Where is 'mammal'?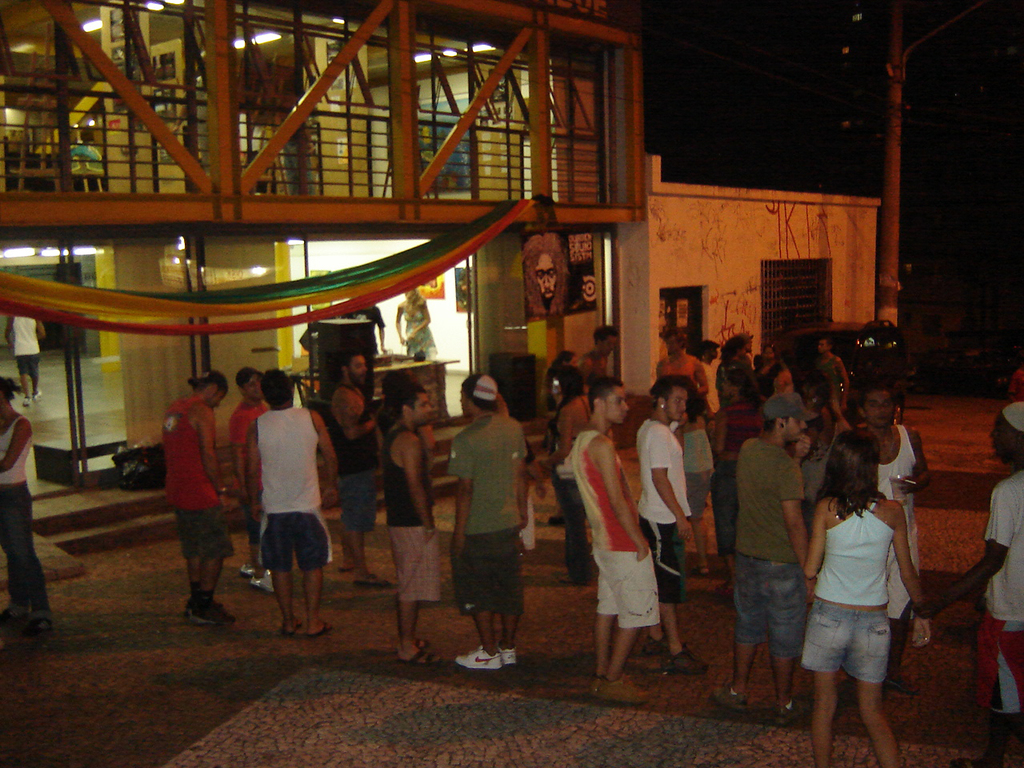
l=6, t=312, r=48, b=410.
